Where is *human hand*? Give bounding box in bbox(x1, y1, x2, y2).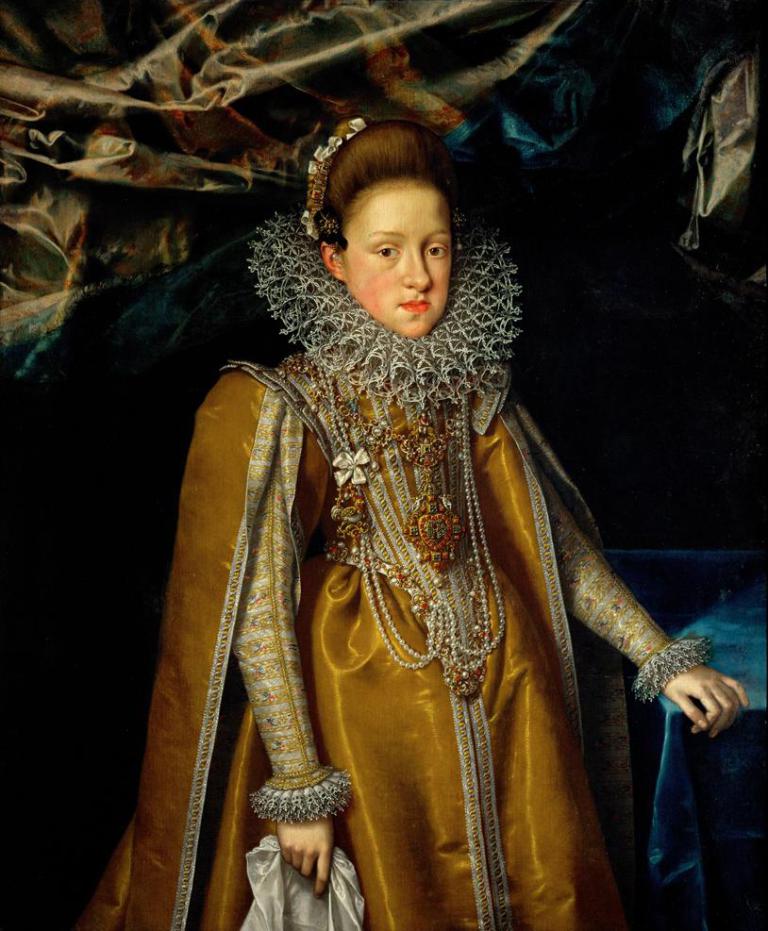
bbox(273, 819, 334, 905).
